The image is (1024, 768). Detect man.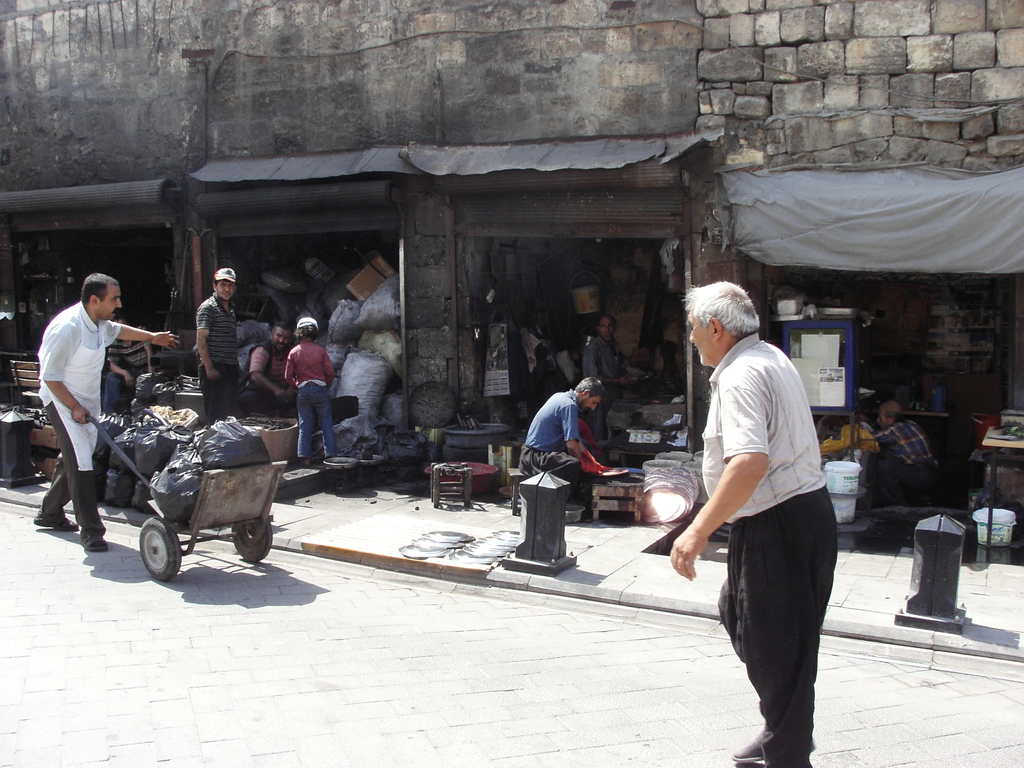
Detection: <box>870,399,936,505</box>.
